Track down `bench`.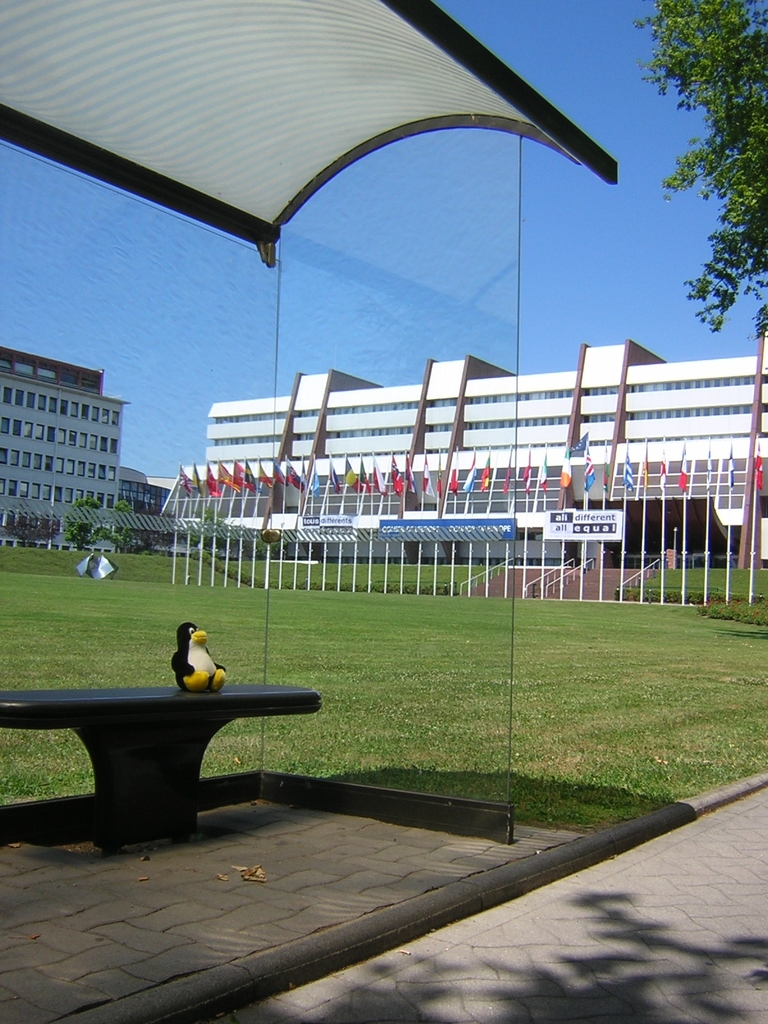
Tracked to region(16, 666, 331, 849).
